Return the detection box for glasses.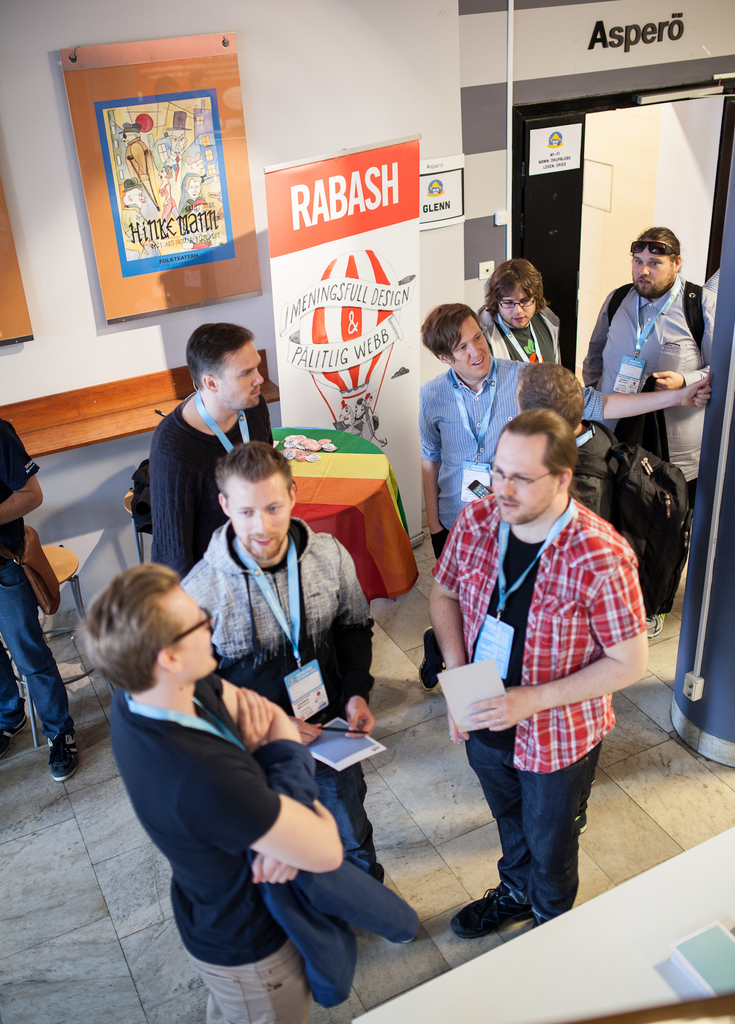
x1=478 y1=463 x2=576 y2=497.
